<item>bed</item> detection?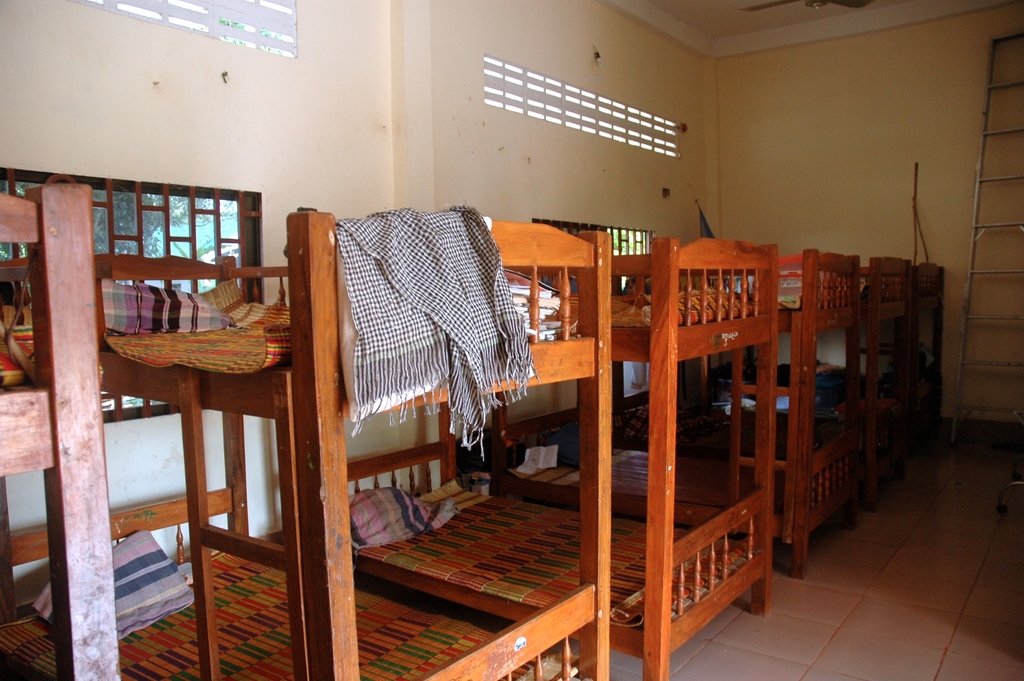
[499, 435, 815, 527]
